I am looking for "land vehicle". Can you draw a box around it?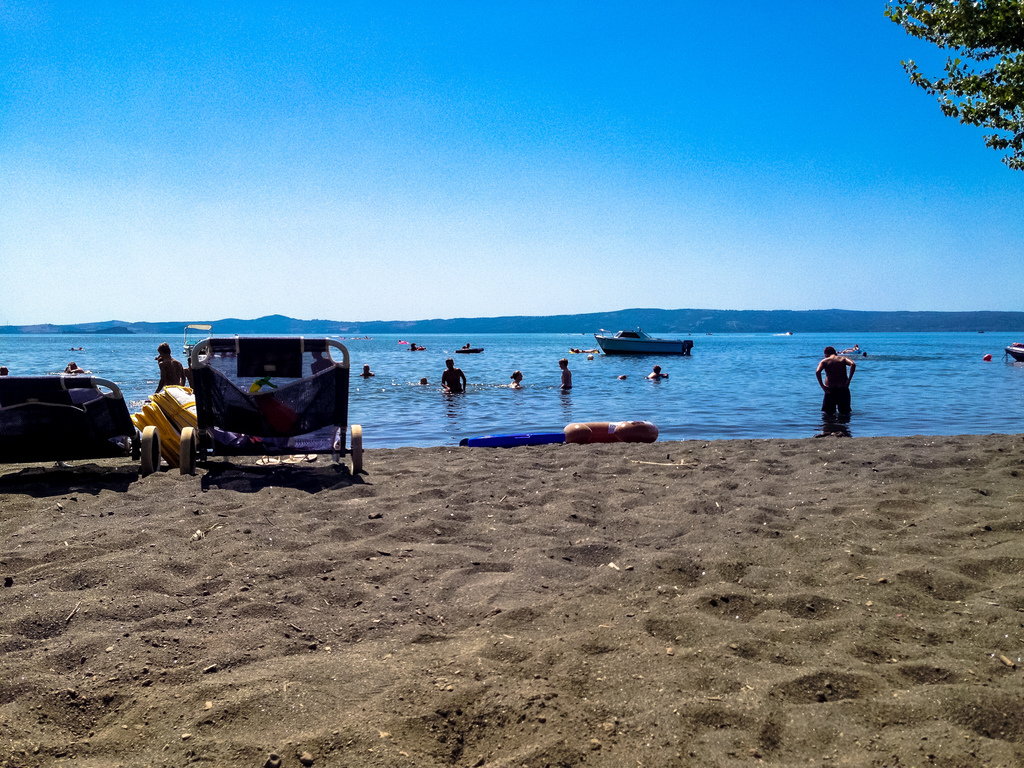
Sure, the bounding box is region(0, 375, 162, 476).
